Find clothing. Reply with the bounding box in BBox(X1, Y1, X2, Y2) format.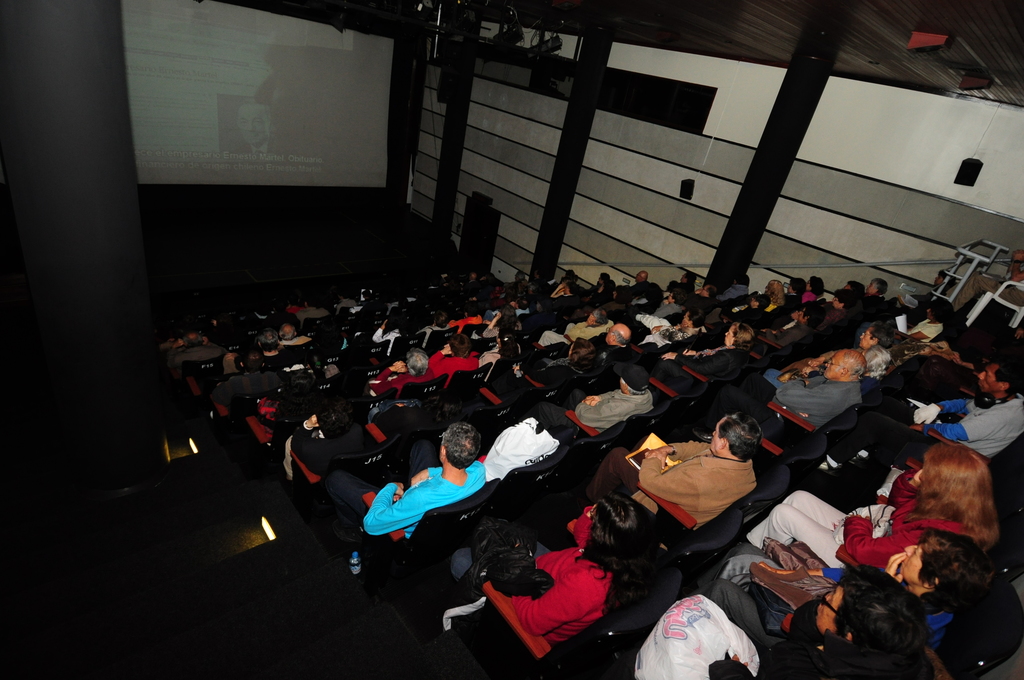
BBox(368, 326, 402, 353).
